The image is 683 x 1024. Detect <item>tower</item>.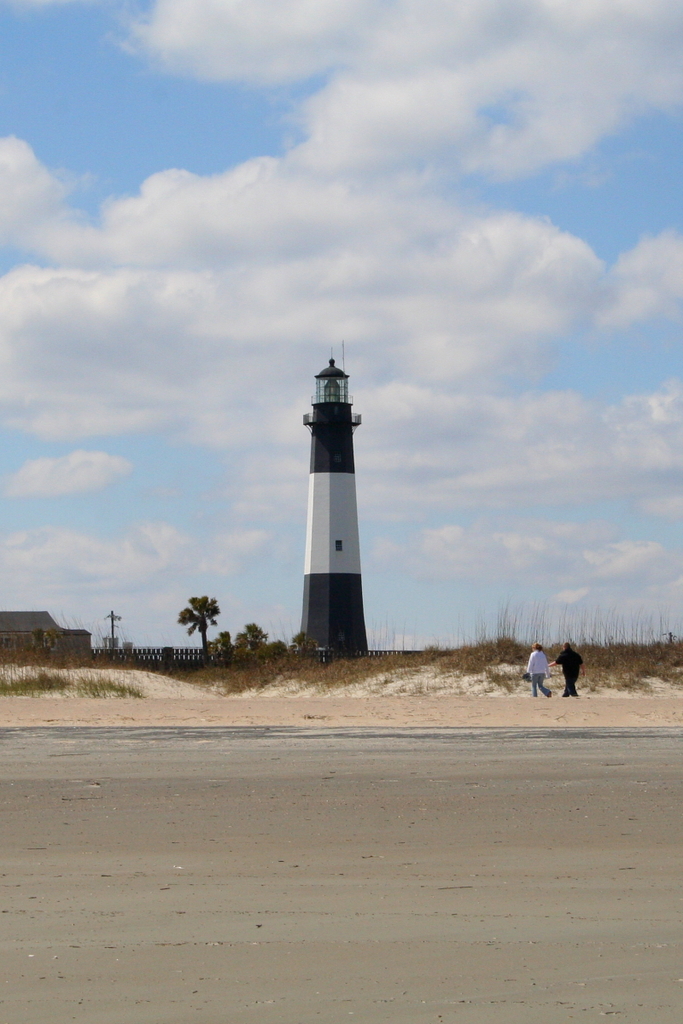
Detection: x1=273, y1=343, x2=400, y2=642.
